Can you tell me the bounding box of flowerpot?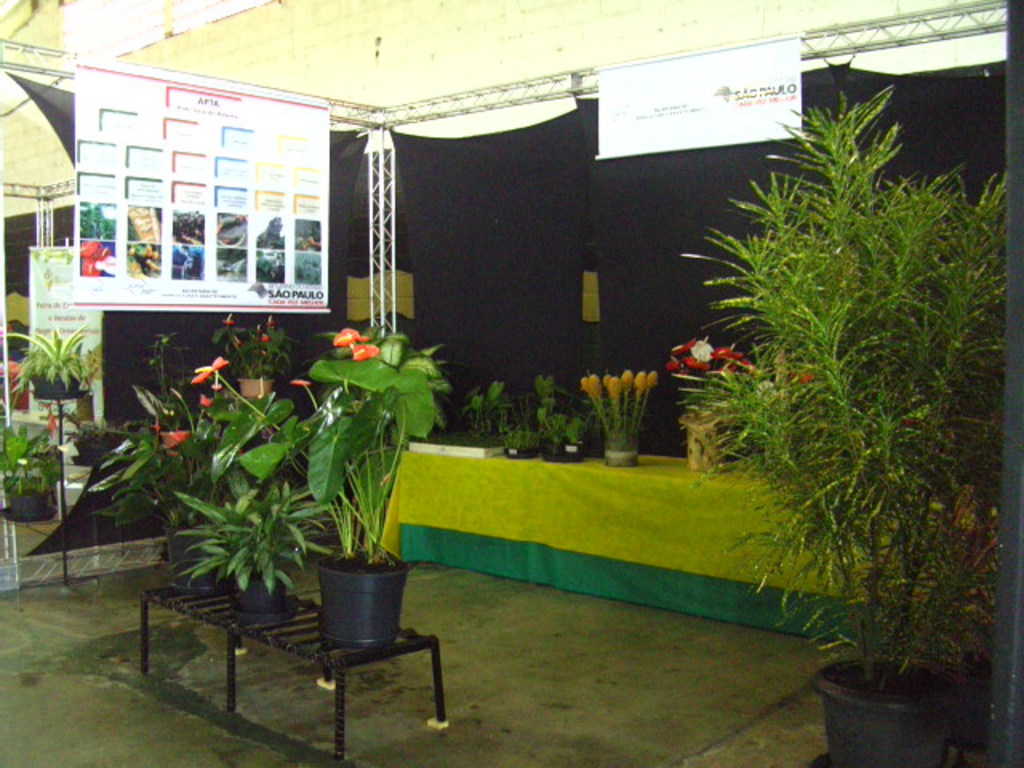
bbox=[603, 438, 637, 470].
